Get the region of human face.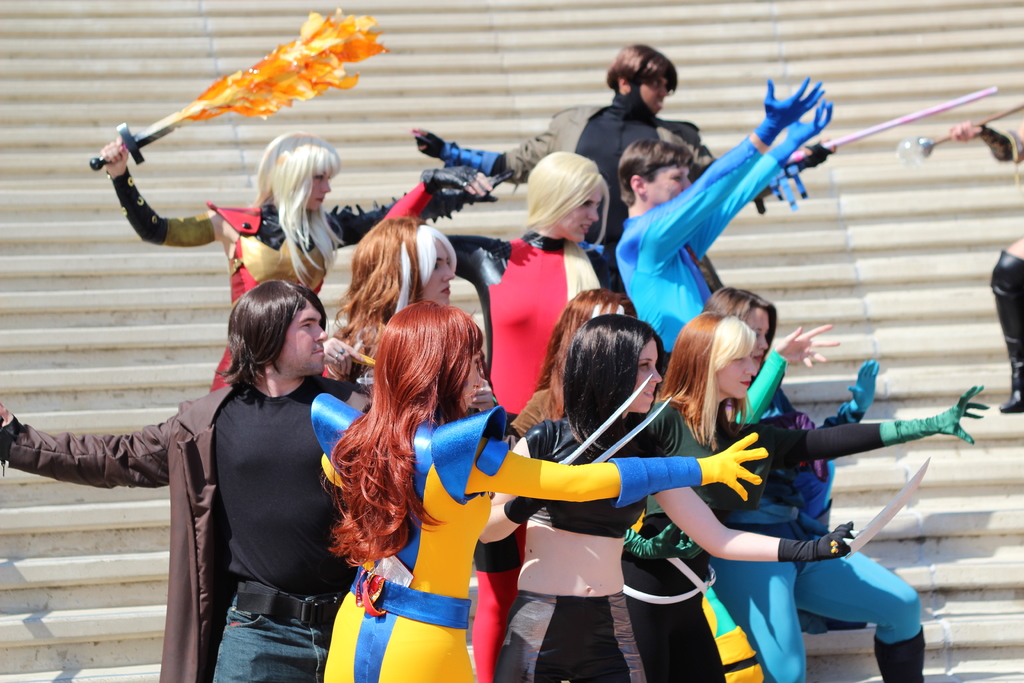
742/309/767/372.
